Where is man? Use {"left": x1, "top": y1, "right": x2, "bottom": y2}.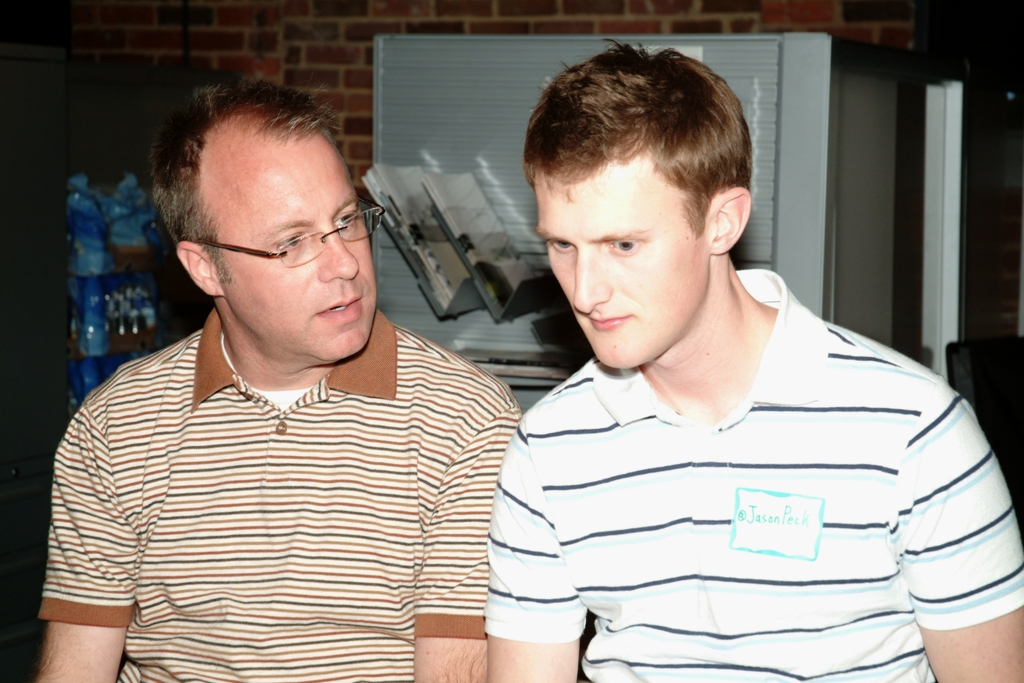
{"left": 26, "top": 72, "right": 534, "bottom": 668}.
